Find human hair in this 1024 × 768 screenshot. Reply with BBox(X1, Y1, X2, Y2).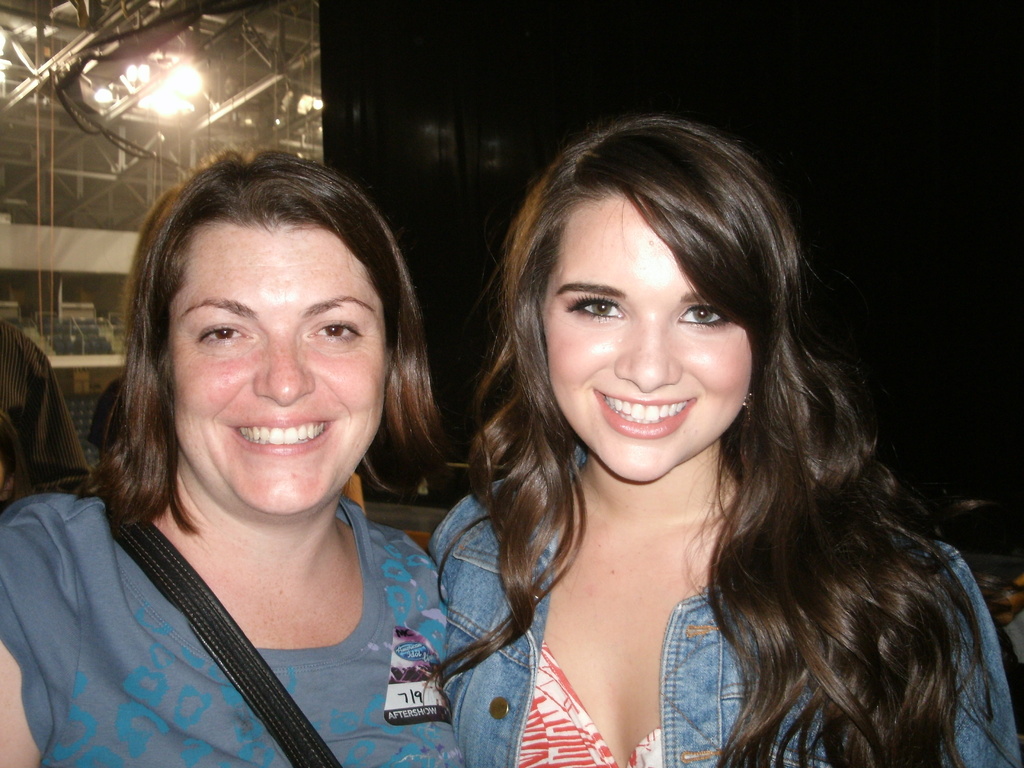
BBox(40, 145, 452, 545).
